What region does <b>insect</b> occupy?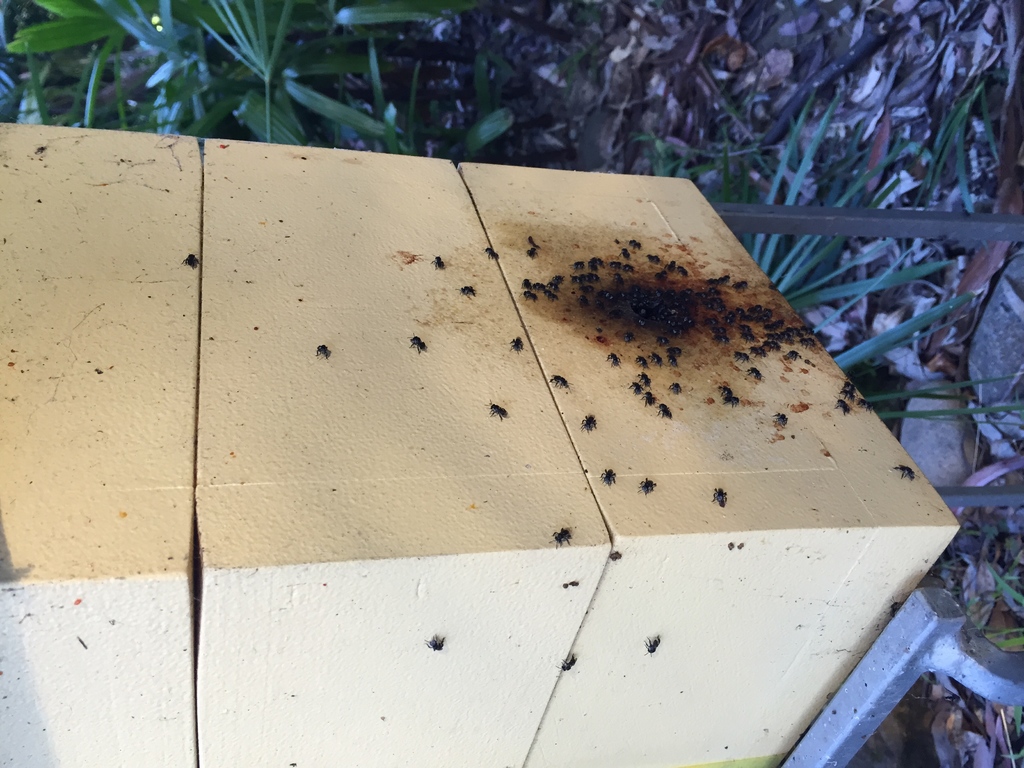
Rect(316, 346, 328, 360).
